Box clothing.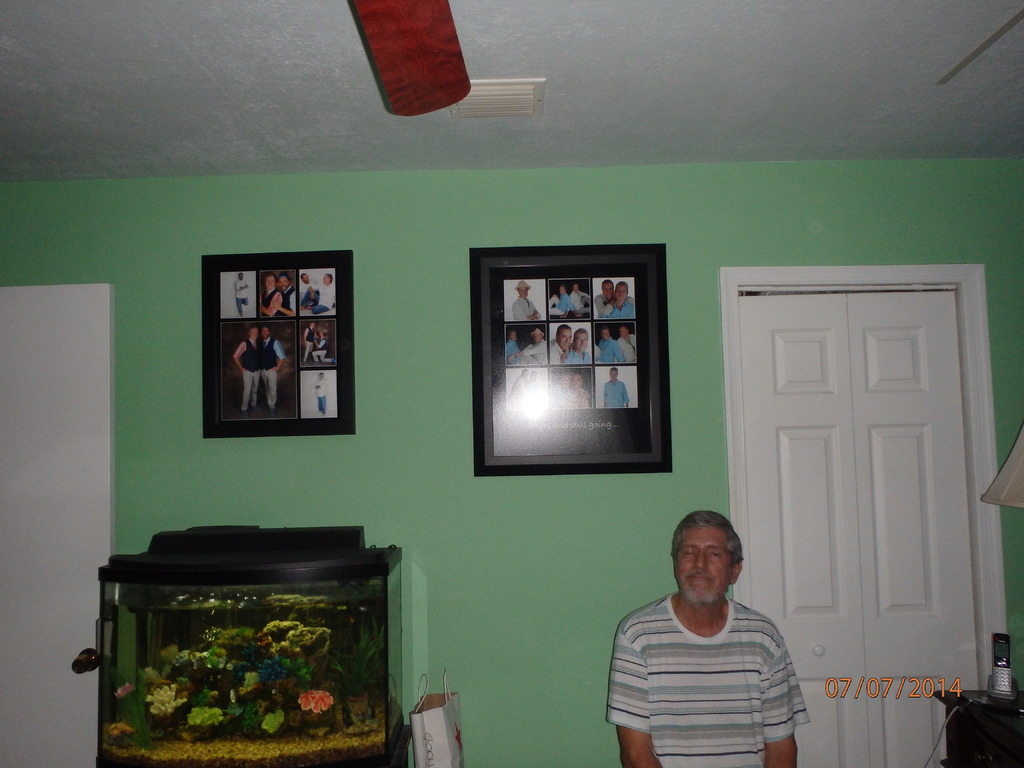
<box>597,334,622,367</box>.
